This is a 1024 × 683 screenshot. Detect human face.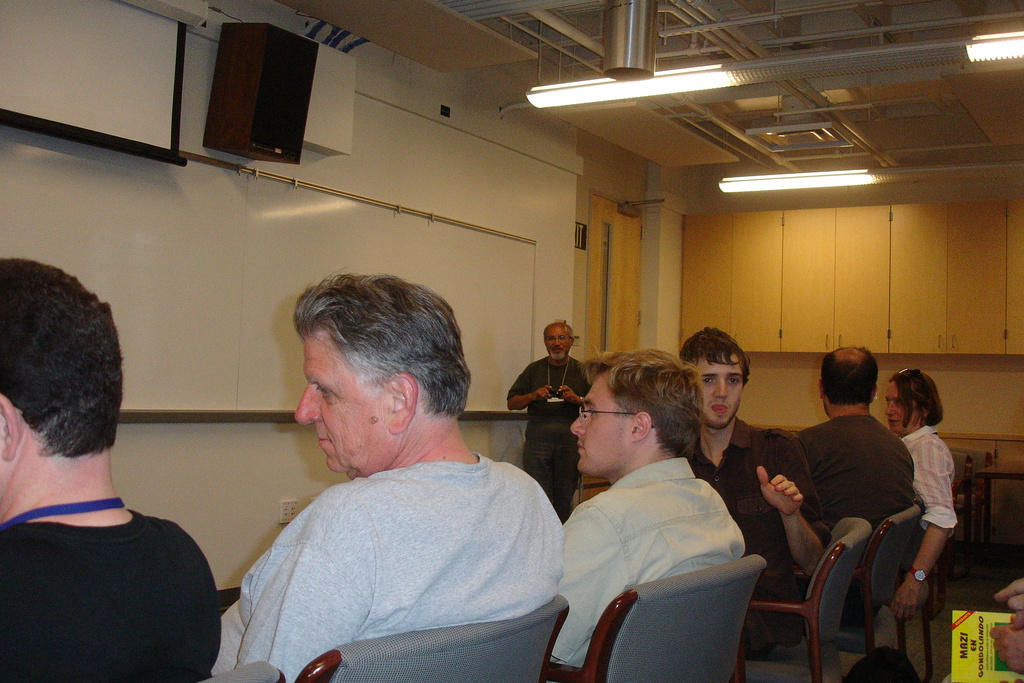
x1=886 y1=383 x2=914 y2=434.
